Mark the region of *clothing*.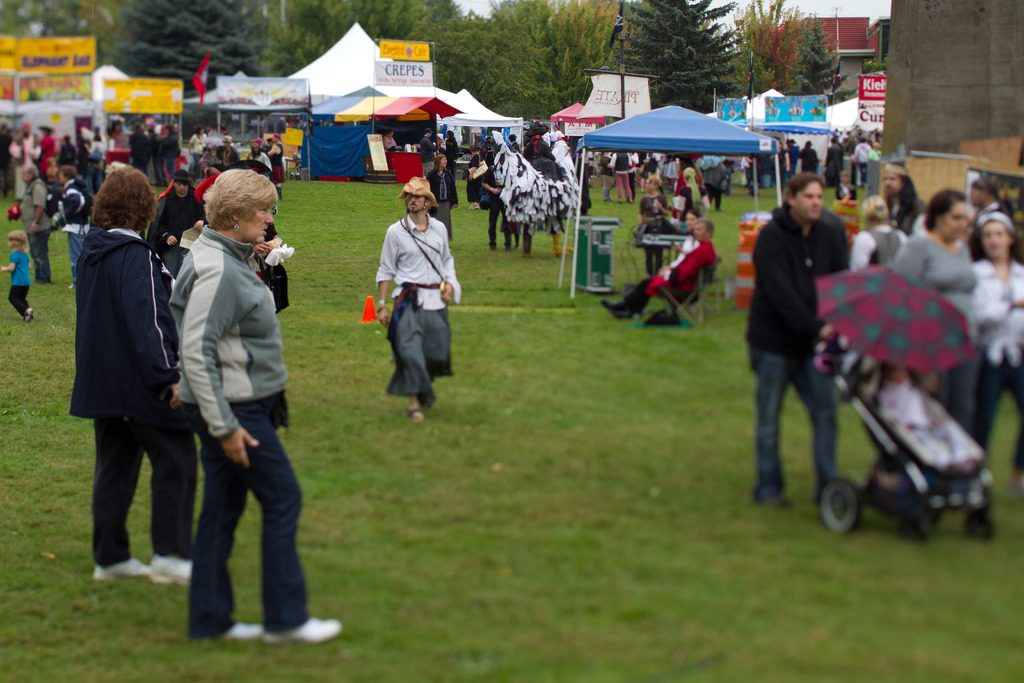
Region: select_region(384, 131, 404, 152).
